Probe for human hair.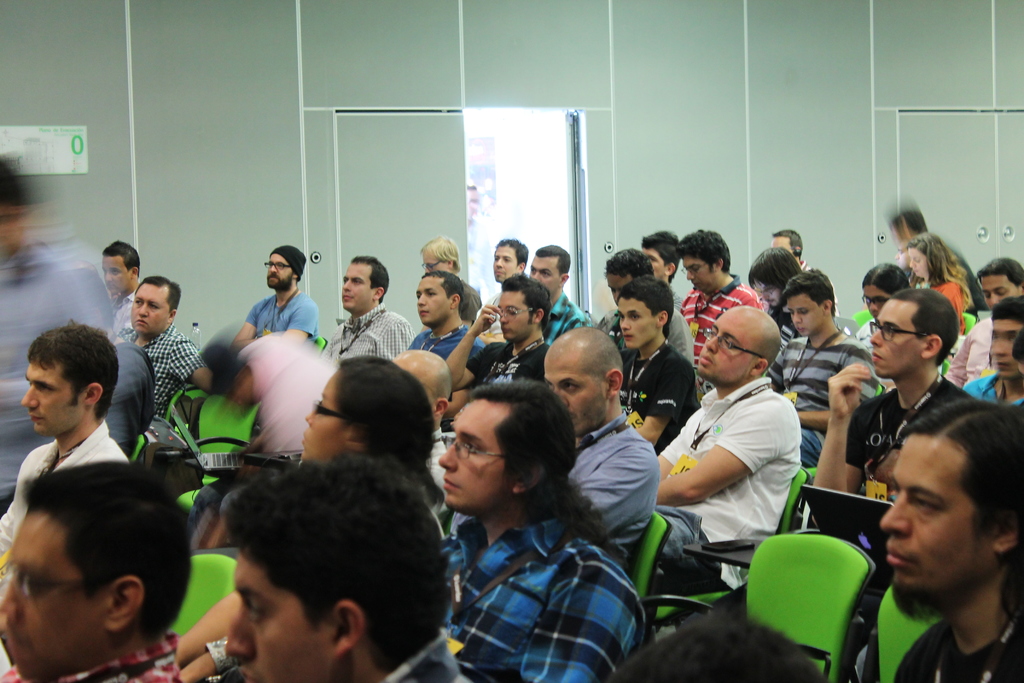
Probe result: detection(985, 290, 1022, 325).
